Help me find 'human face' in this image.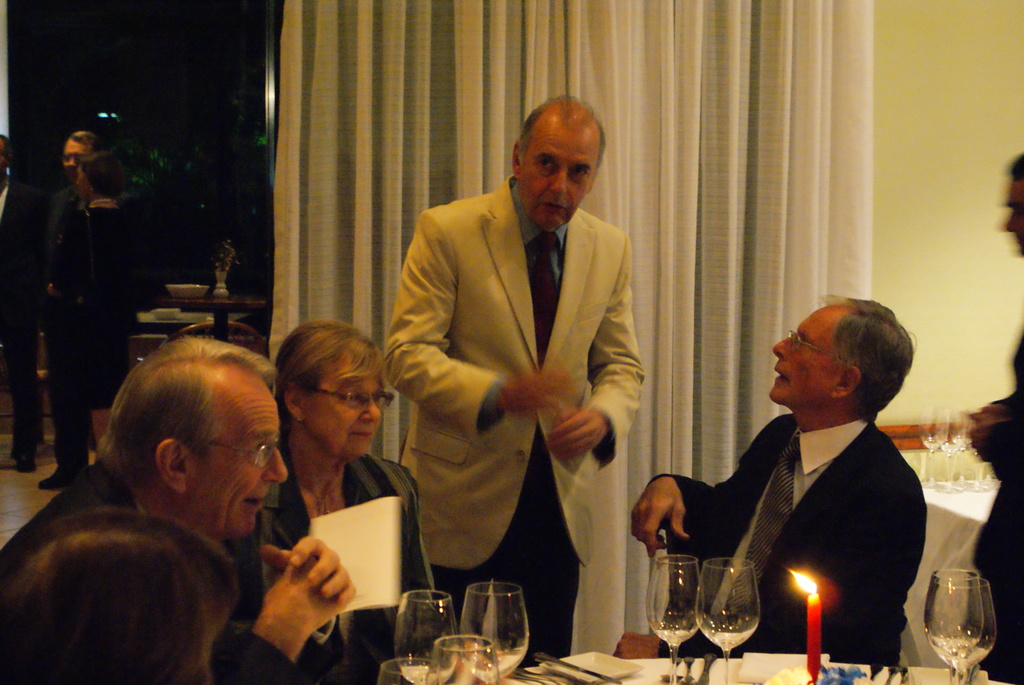
Found it: [x1=61, y1=134, x2=92, y2=180].
